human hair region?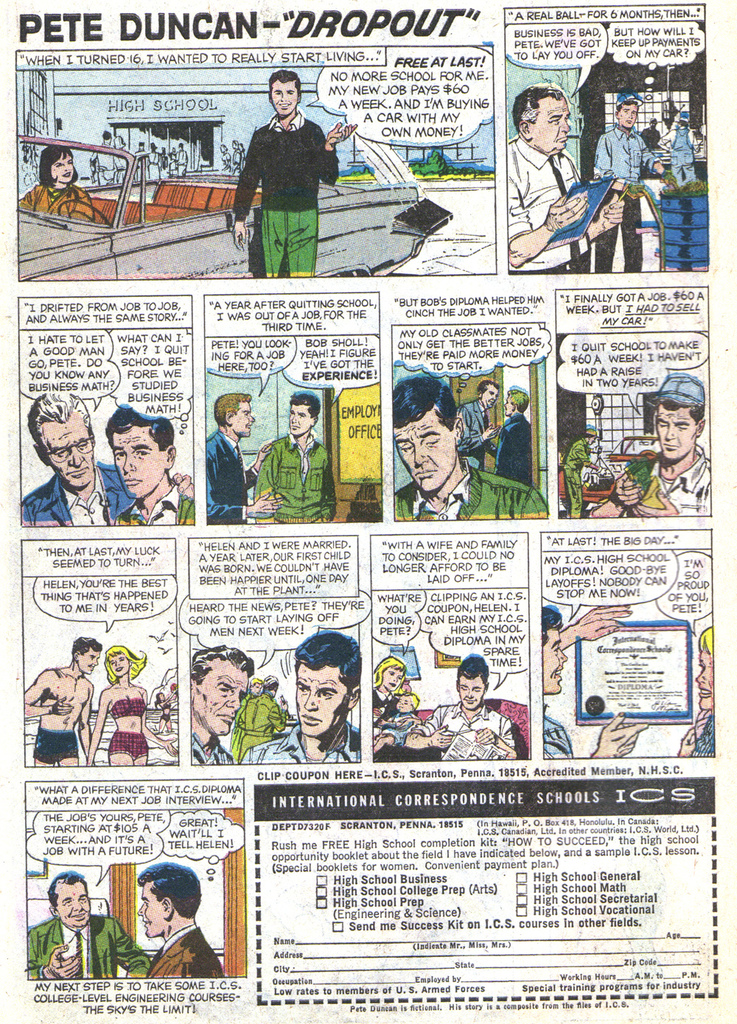
Rect(268, 68, 299, 102)
